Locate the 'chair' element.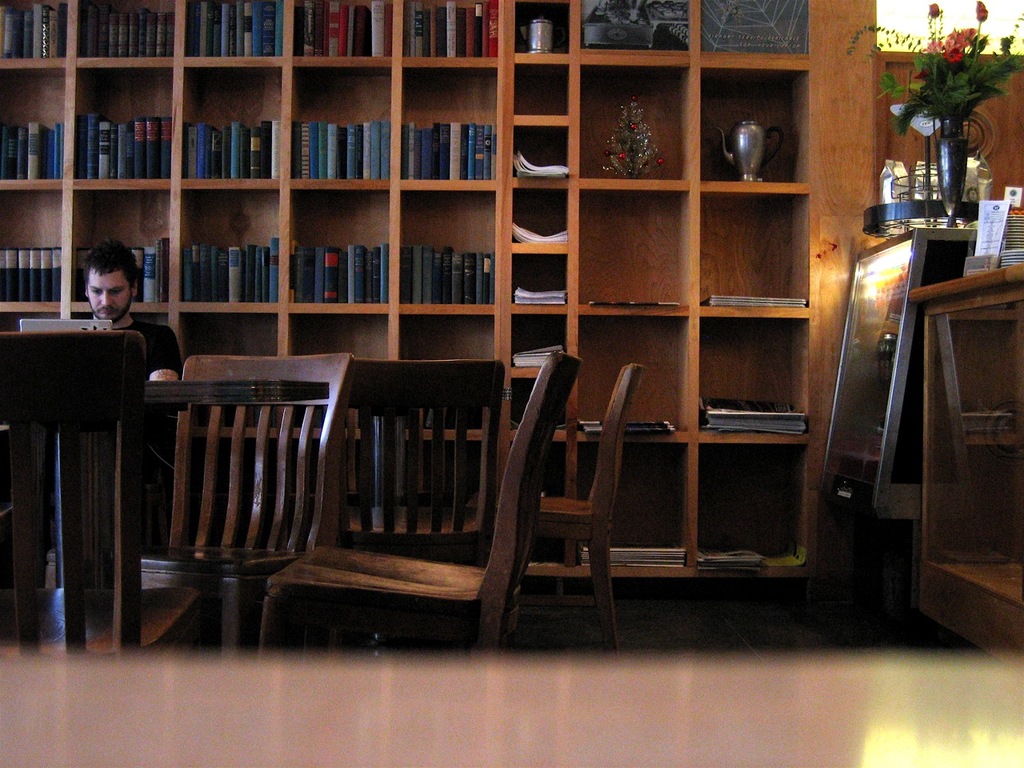
Element bbox: {"left": 110, "top": 347, "right": 357, "bottom": 630}.
